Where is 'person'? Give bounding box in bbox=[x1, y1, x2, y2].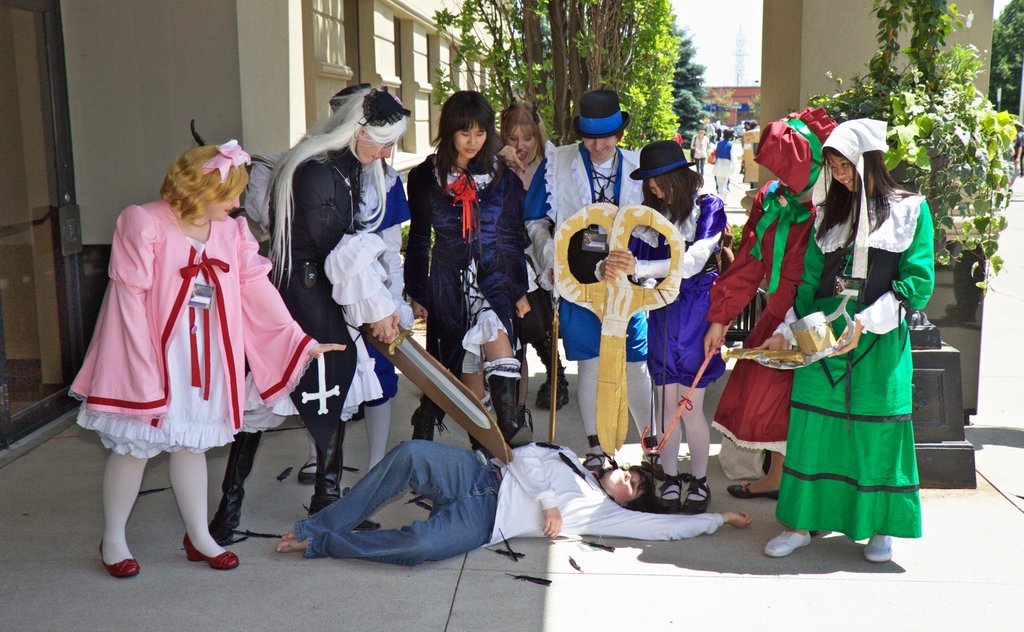
bbox=[203, 83, 417, 547].
